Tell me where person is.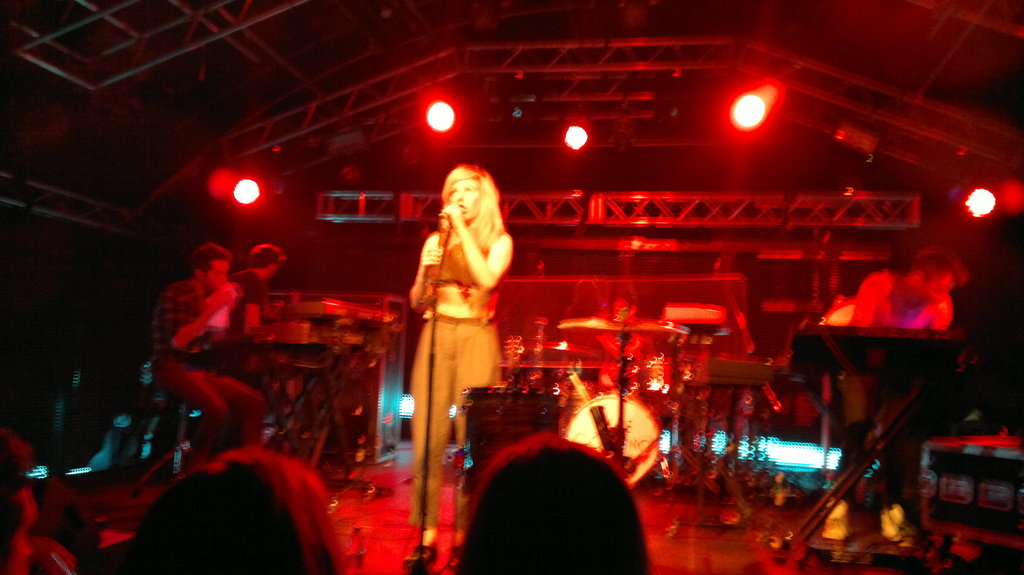
person is at locate(133, 239, 264, 466).
